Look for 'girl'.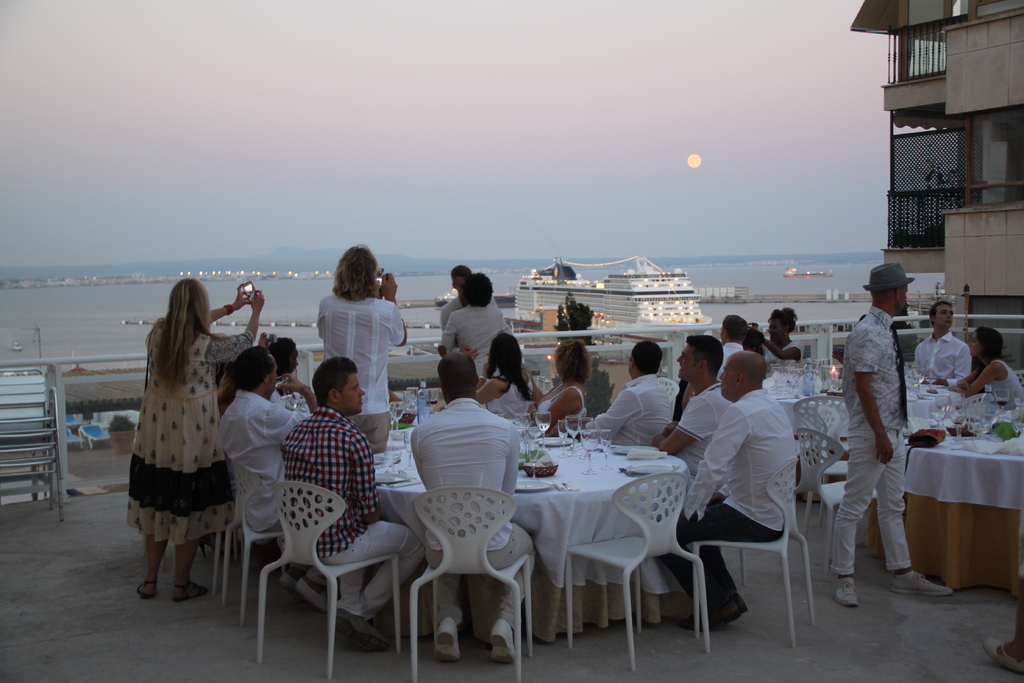
Found: region(129, 277, 268, 603).
